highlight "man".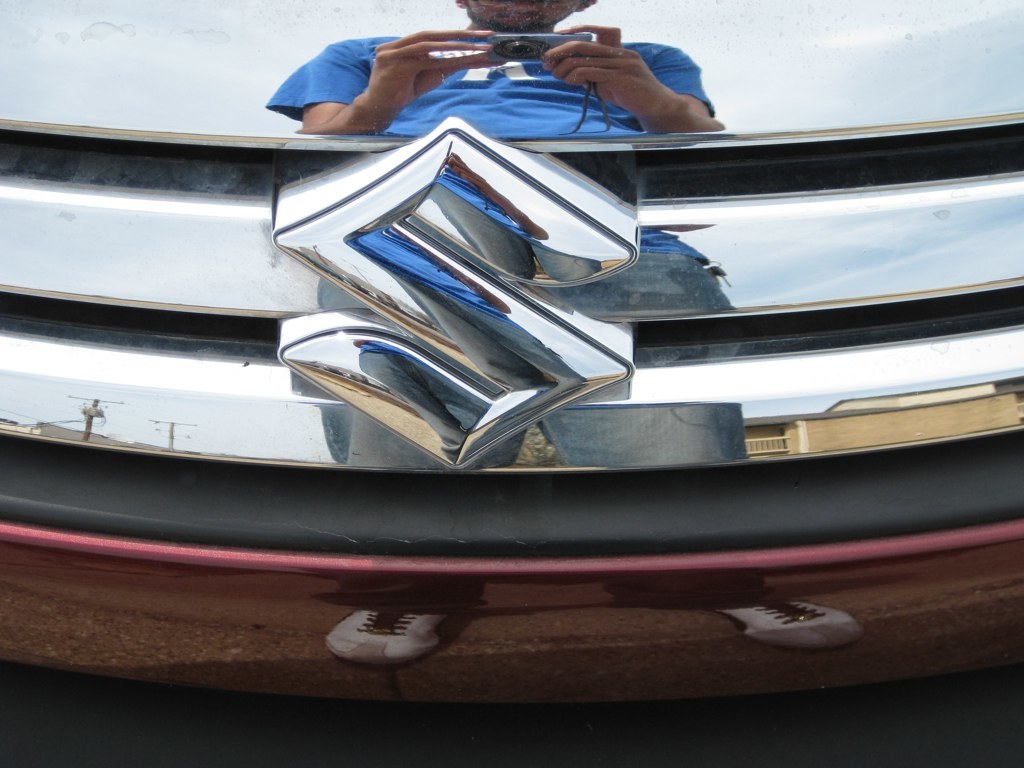
Highlighted region: (left=265, top=0, right=862, bottom=663).
